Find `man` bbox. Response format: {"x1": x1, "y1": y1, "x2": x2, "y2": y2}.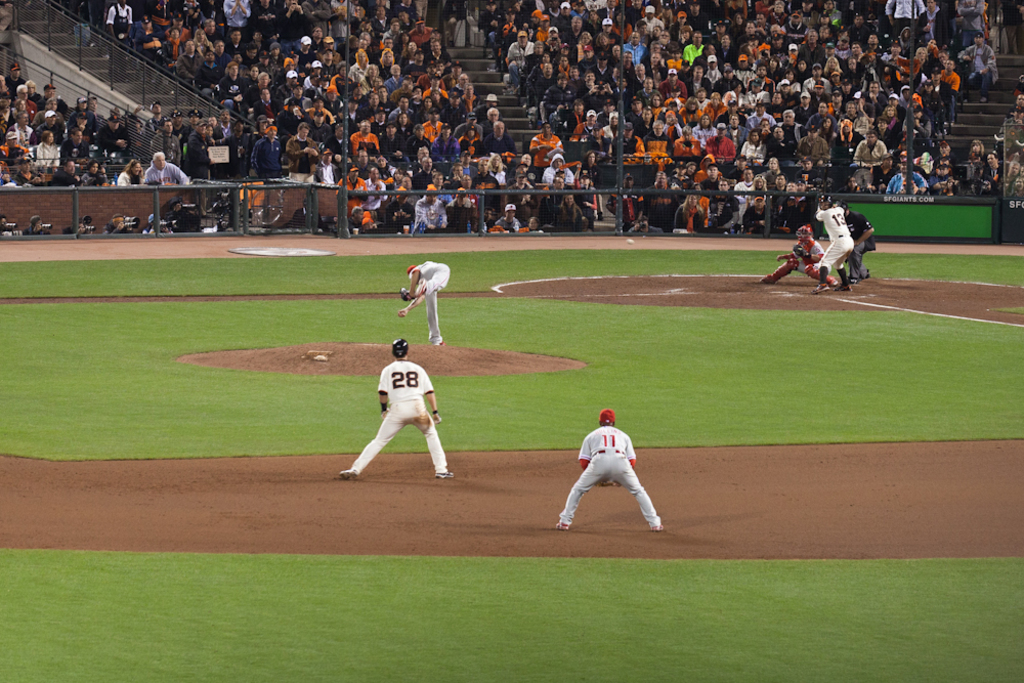
{"x1": 141, "y1": 102, "x2": 166, "y2": 141}.
